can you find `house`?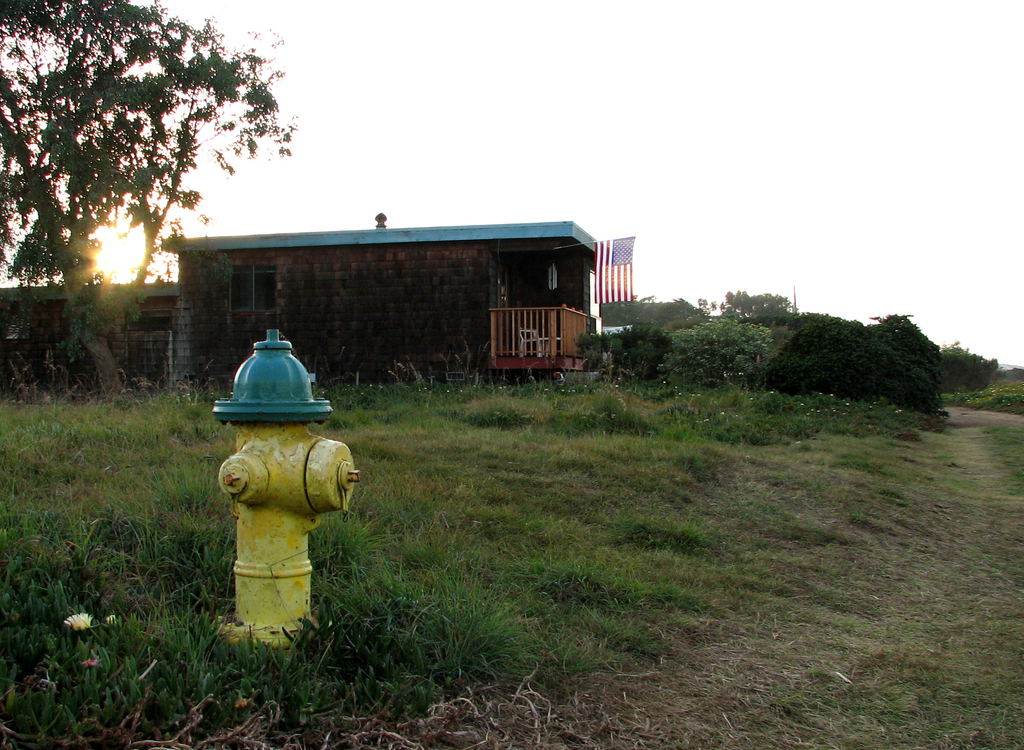
Yes, bounding box: {"x1": 0, "y1": 211, "x2": 594, "y2": 379}.
